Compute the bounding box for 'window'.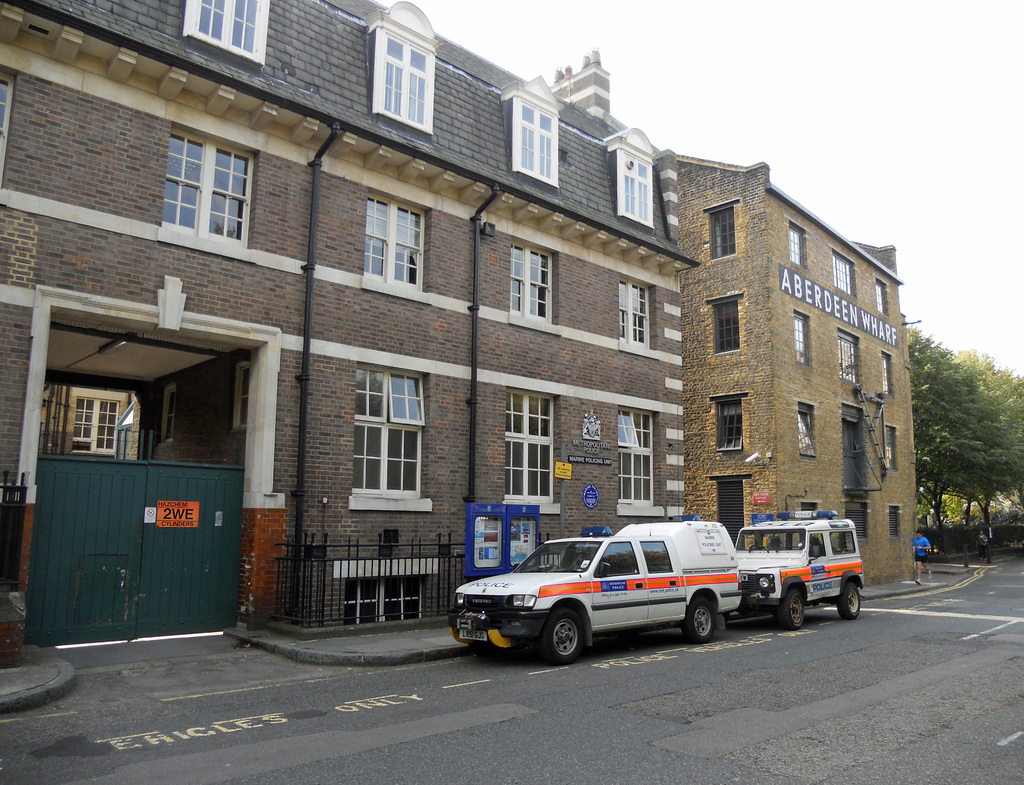
l=787, t=222, r=804, b=264.
